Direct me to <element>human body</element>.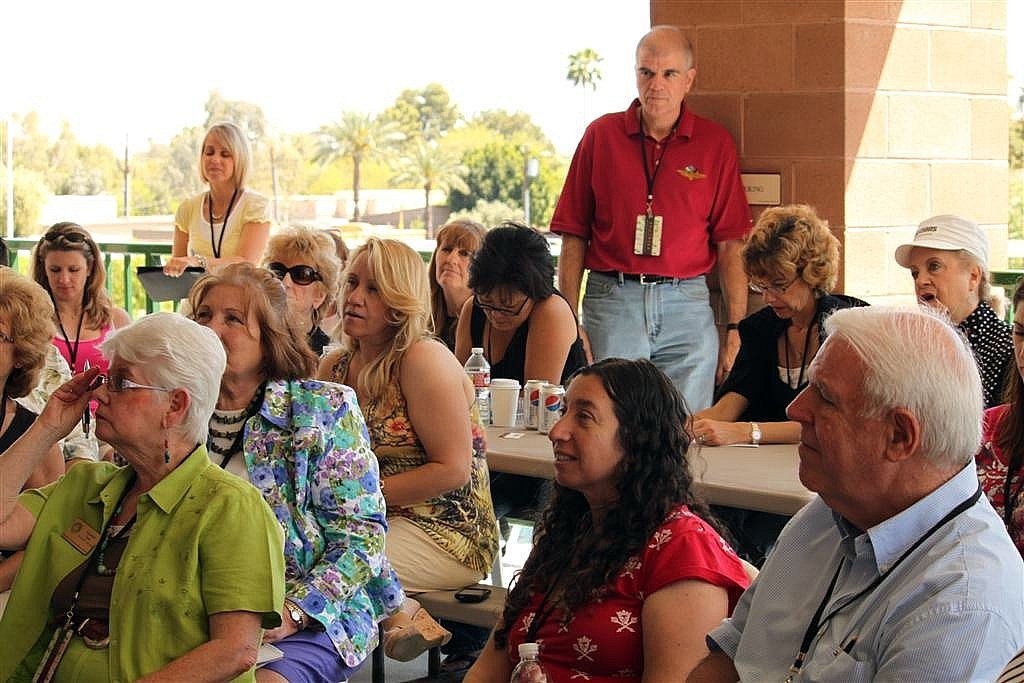
Direction: BBox(976, 392, 1023, 550).
